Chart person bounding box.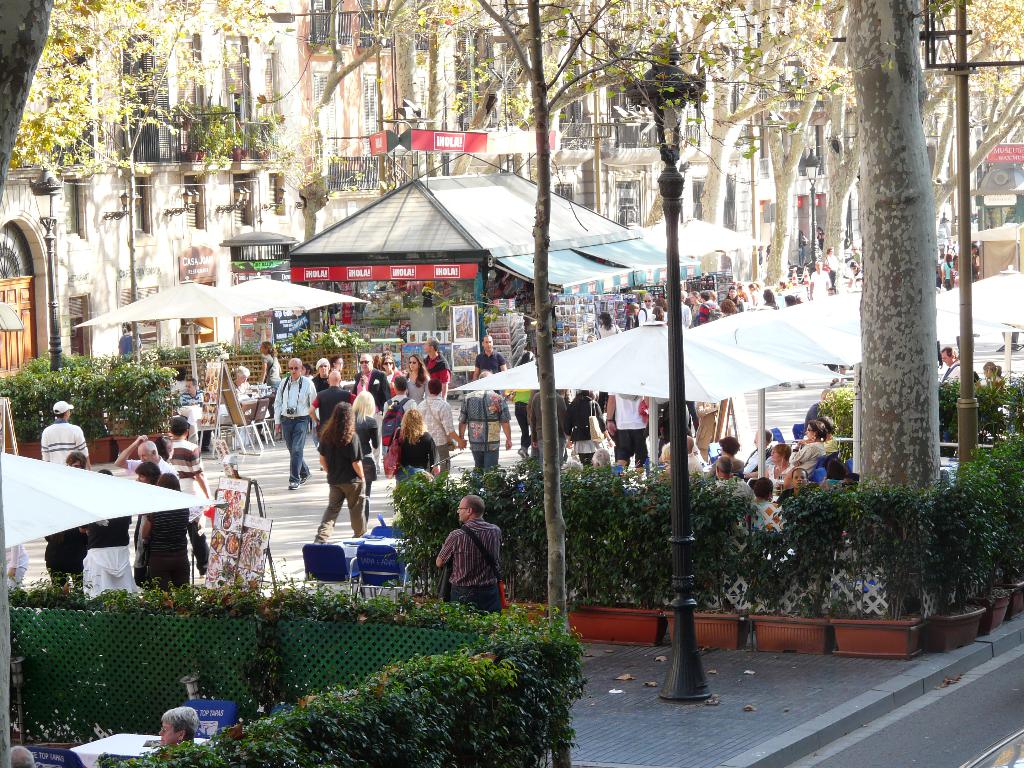
Charted: x1=157 y1=704 x2=204 y2=767.
